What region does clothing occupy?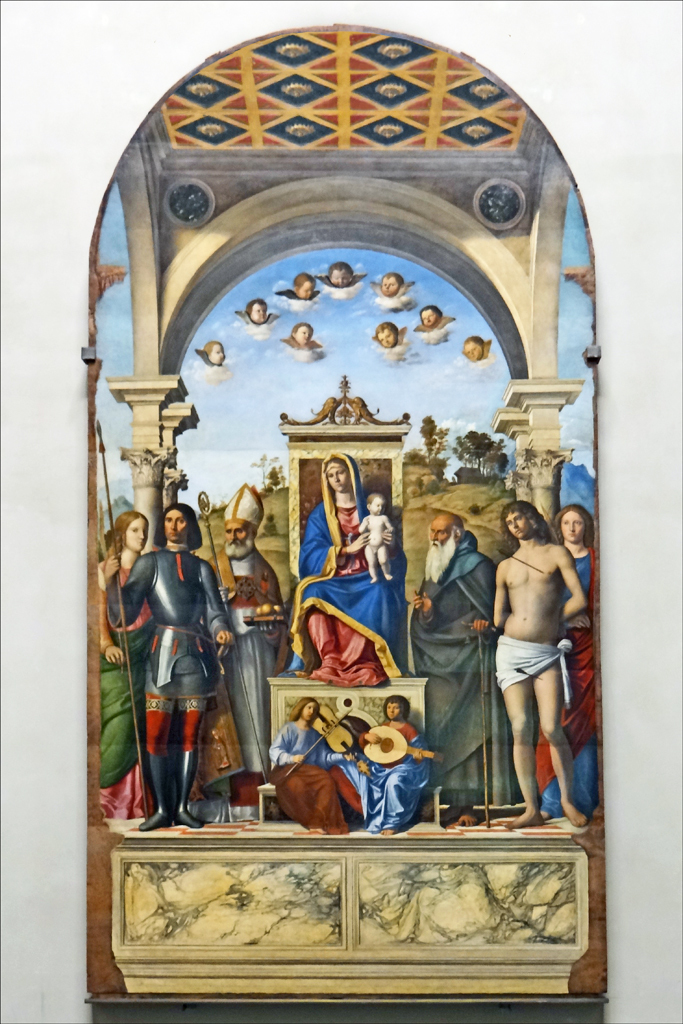
{"x1": 100, "y1": 564, "x2": 156, "y2": 825}.
